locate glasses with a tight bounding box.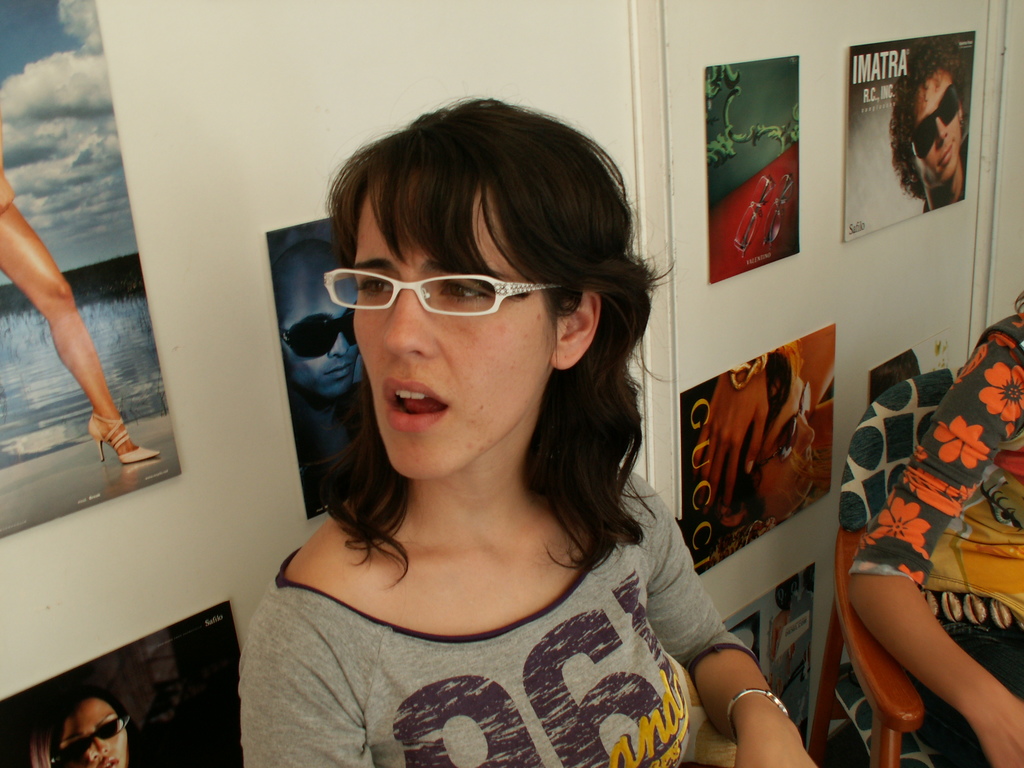
<bbox>892, 74, 985, 153</bbox>.
